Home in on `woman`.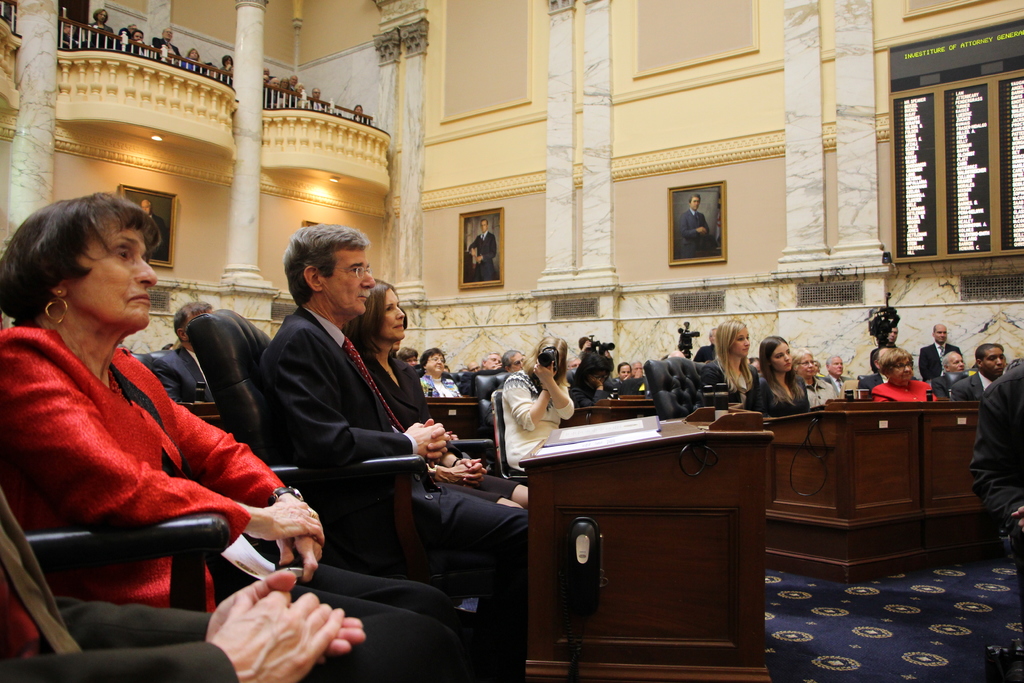
Homed in at [873, 347, 929, 409].
